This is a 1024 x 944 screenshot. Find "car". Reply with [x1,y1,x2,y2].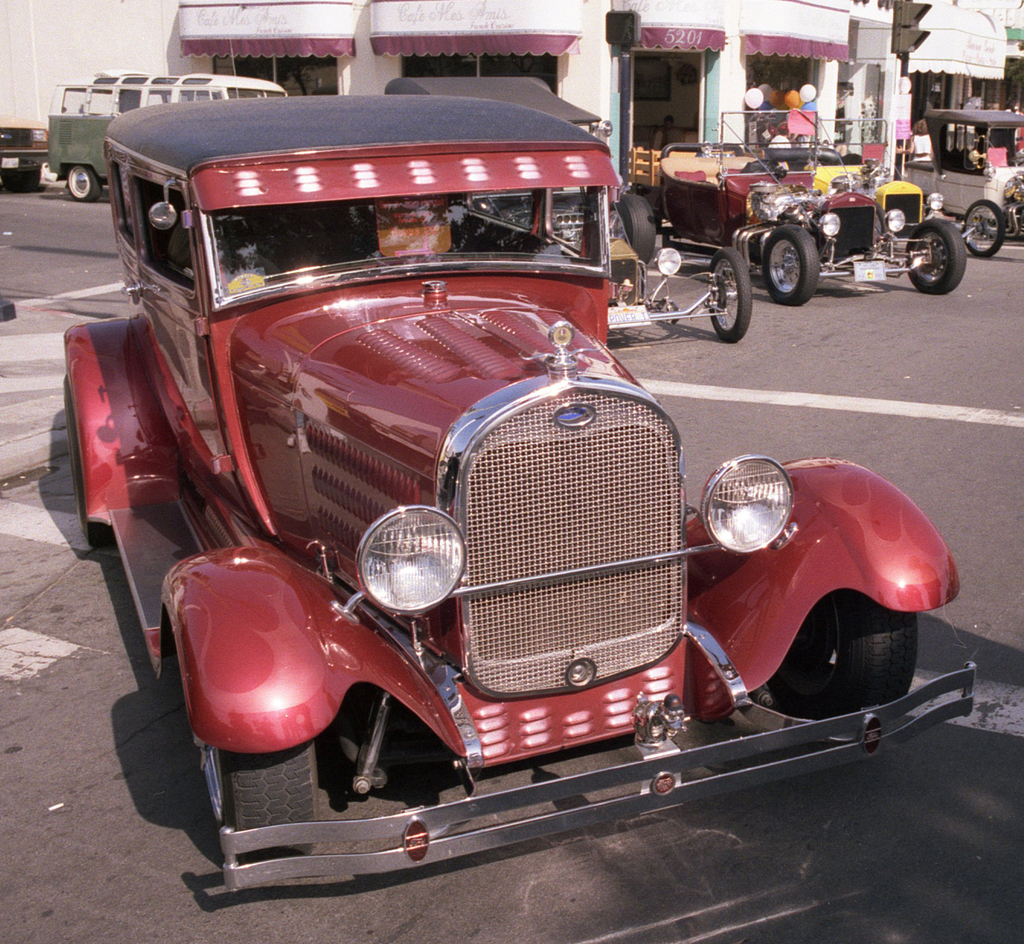
[67,95,981,895].
